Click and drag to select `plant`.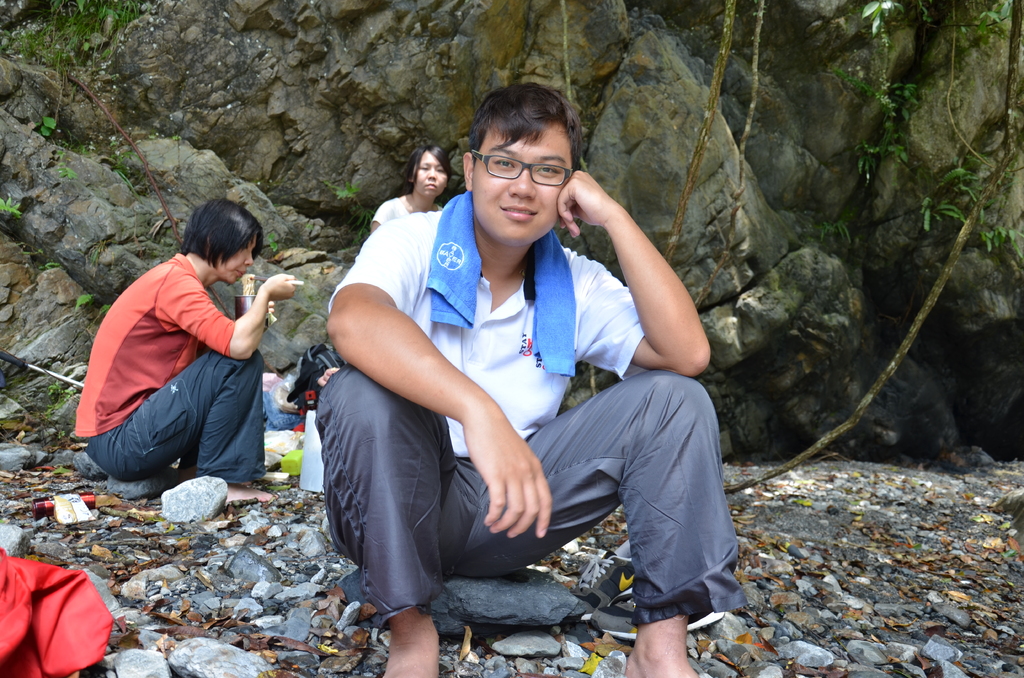
Selection: Rect(109, 147, 142, 195).
